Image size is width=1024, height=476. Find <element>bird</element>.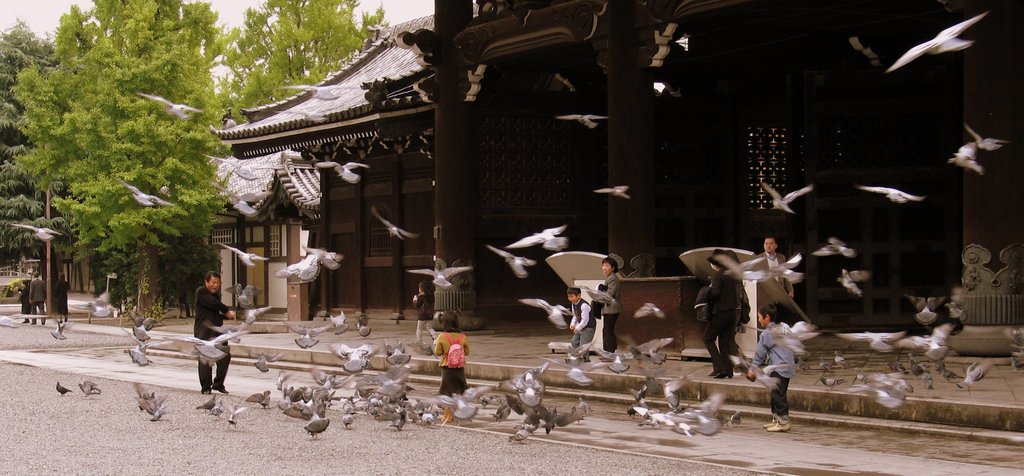
(136, 386, 169, 415).
